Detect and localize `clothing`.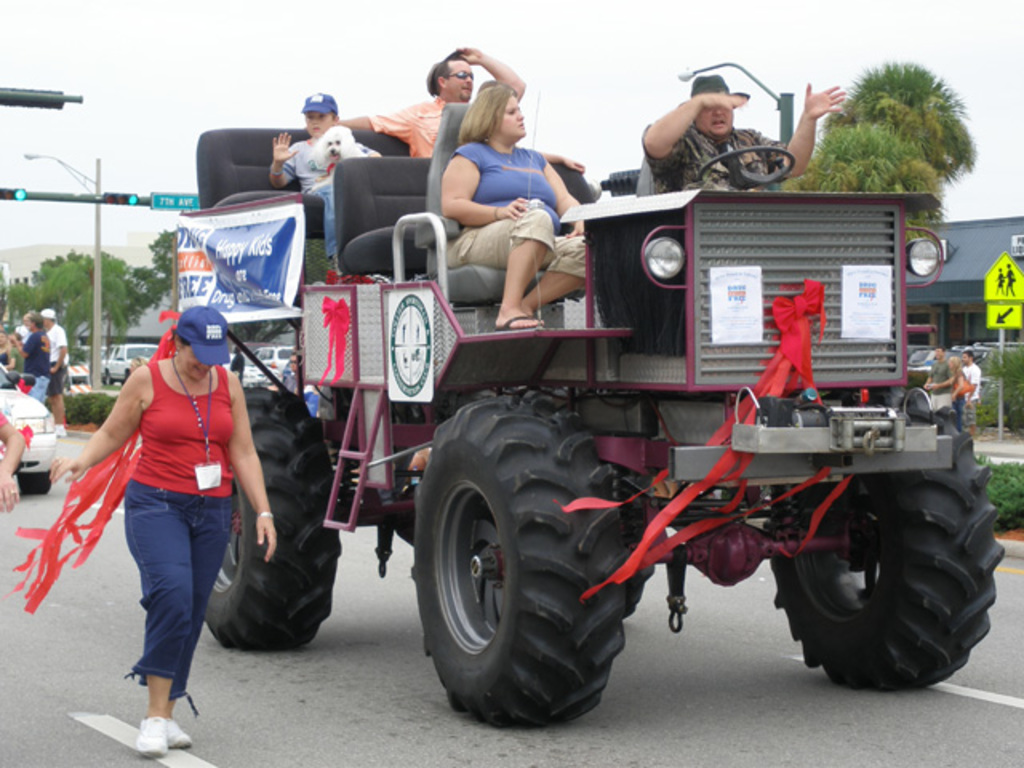
Localized at bbox=(46, 323, 69, 397).
